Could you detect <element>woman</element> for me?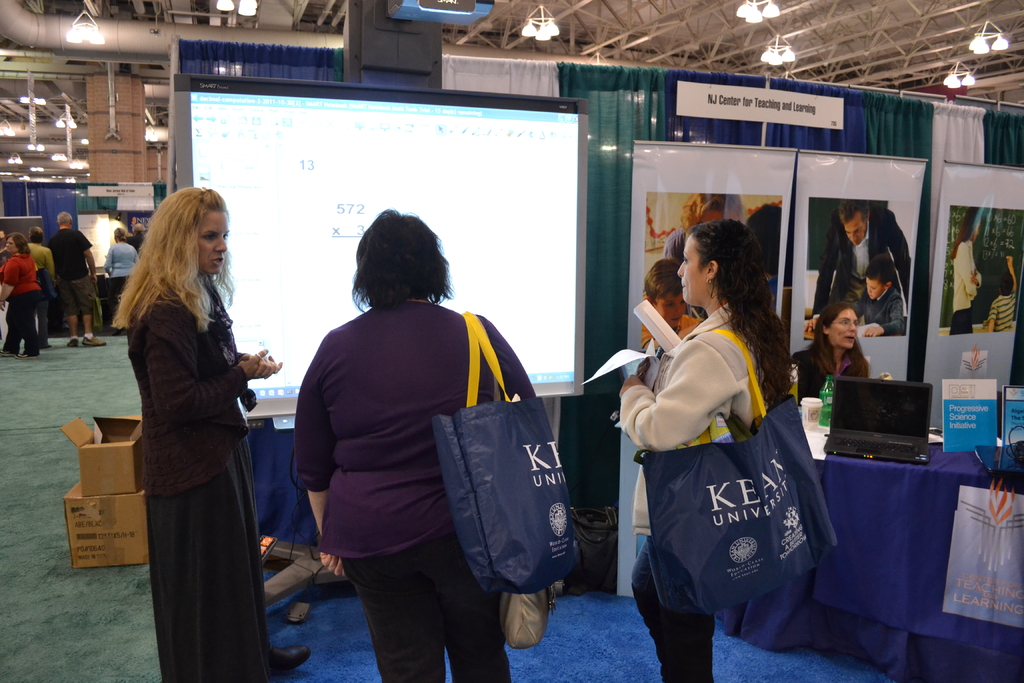
Detection result: <box>110,184,277,666</box>.
